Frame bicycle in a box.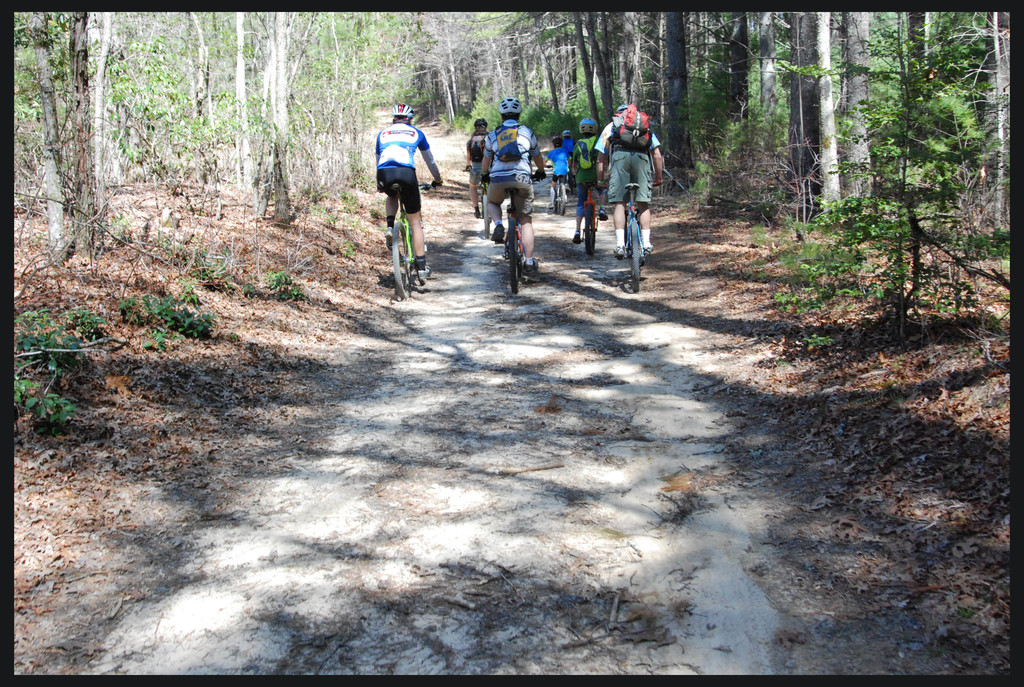
bbox=(547, 162, 566, 217).
